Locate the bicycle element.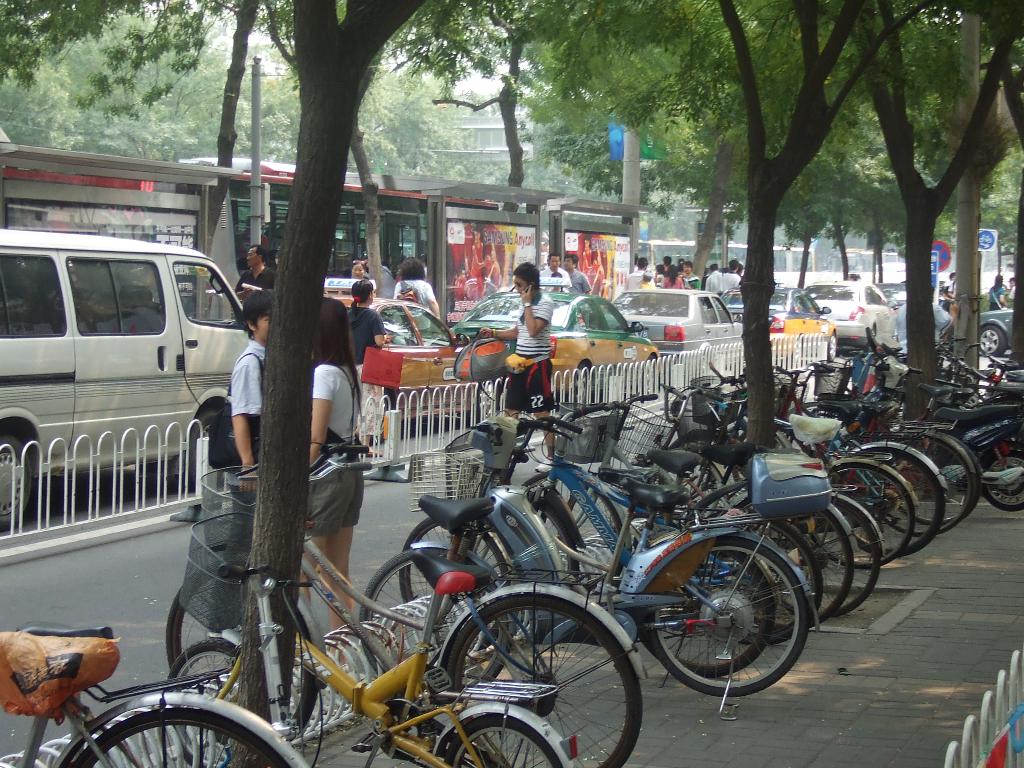
Element bbox: rect(162, 506, 587, 767).
